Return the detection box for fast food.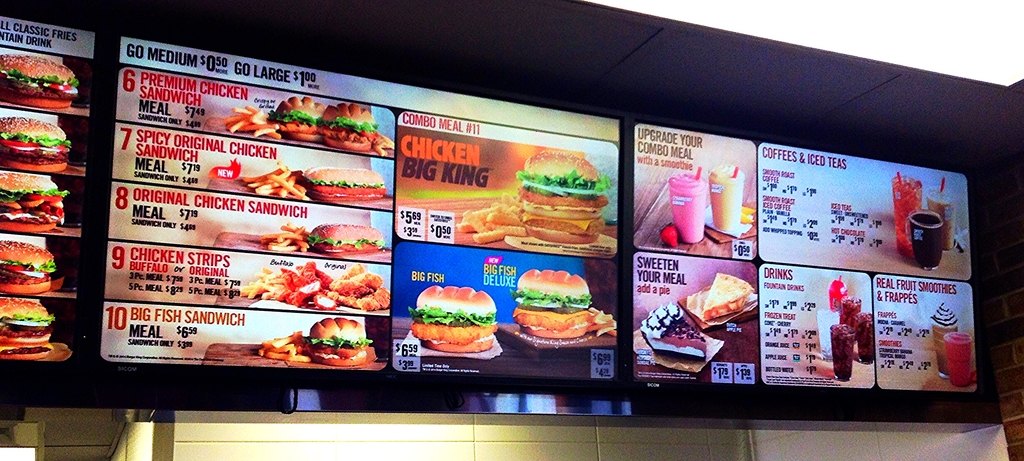
select_region(510, 258, 601, 341).
